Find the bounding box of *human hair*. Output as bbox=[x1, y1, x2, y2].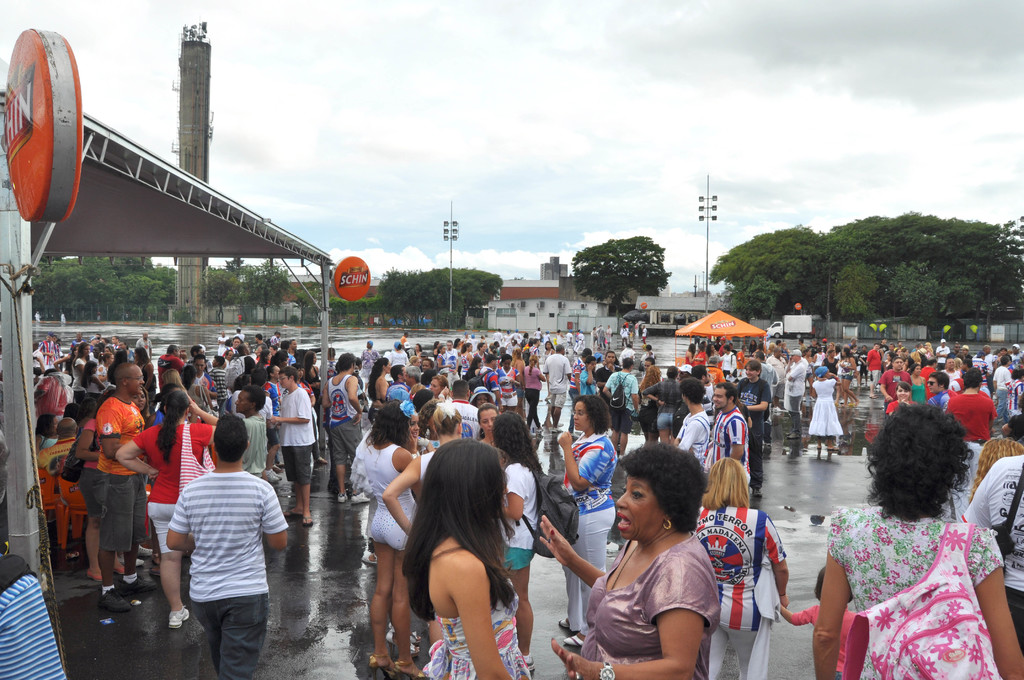
bbox=[275, 336, 280, 339].
